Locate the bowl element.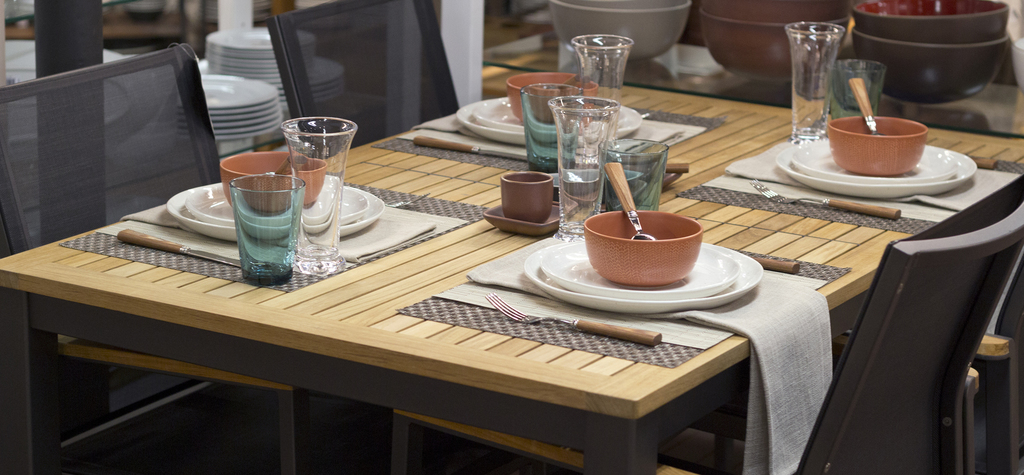
Element bbox: 509,69,593,121.
